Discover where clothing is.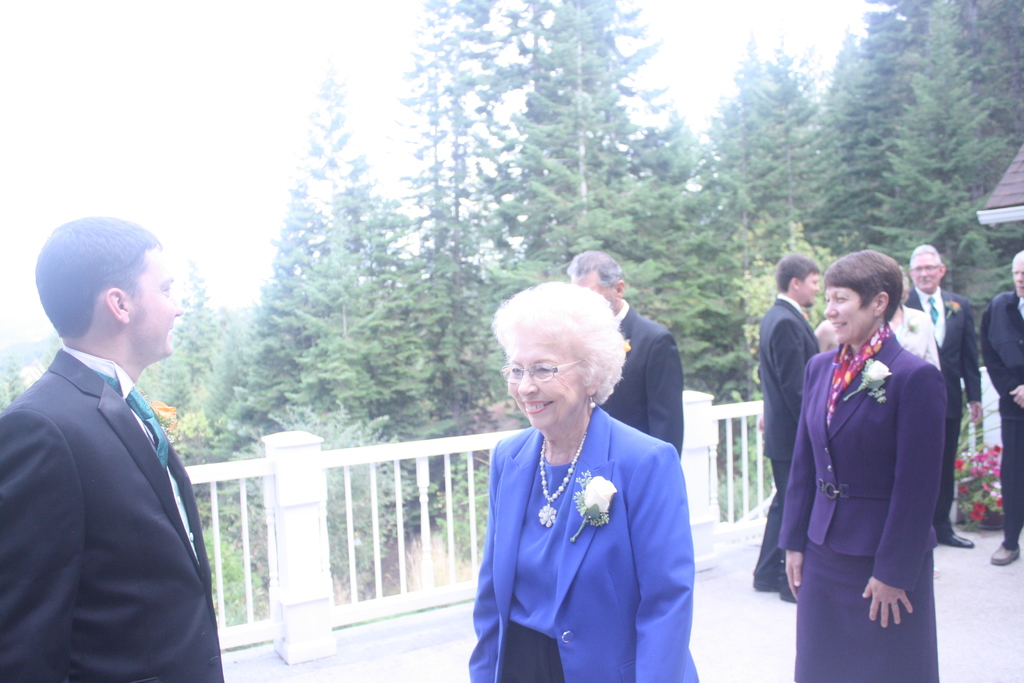
Discovered at (890, 299, 944, 370).
